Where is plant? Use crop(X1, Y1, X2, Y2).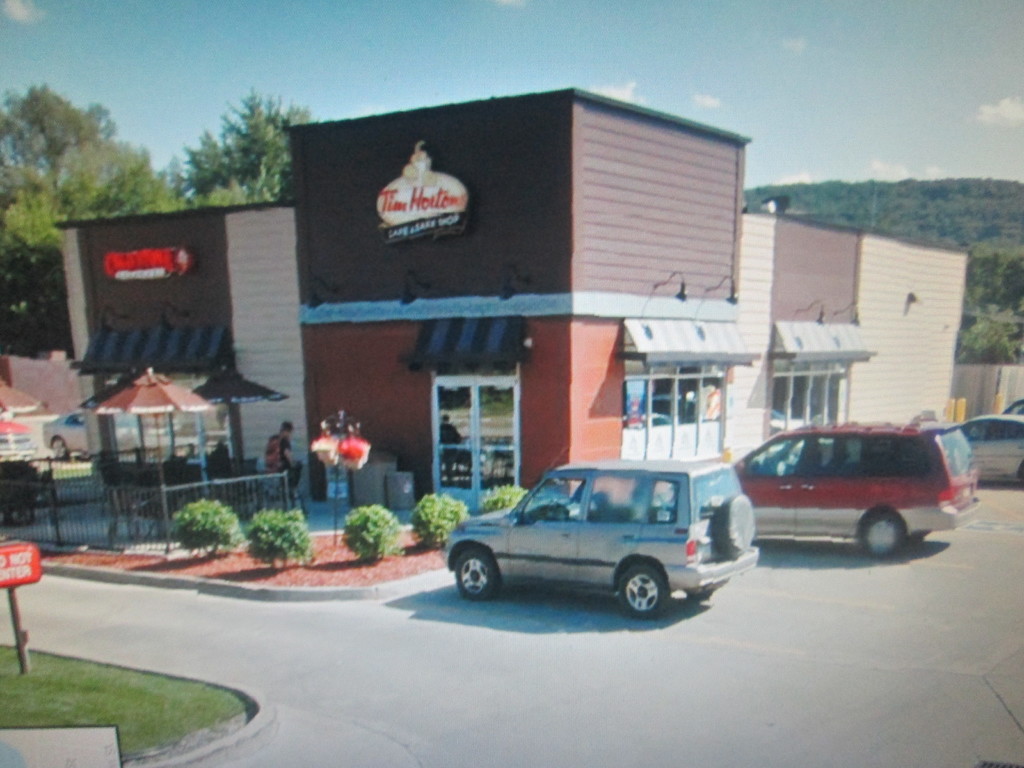
crop(408, 492, 470, 548).
